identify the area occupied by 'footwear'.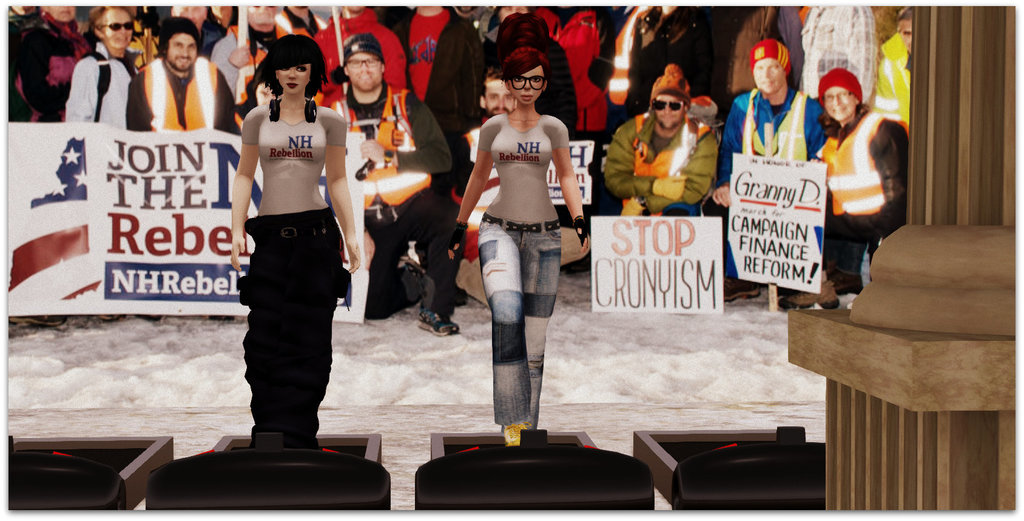
Area: crop(496, 418, 527, 443).
